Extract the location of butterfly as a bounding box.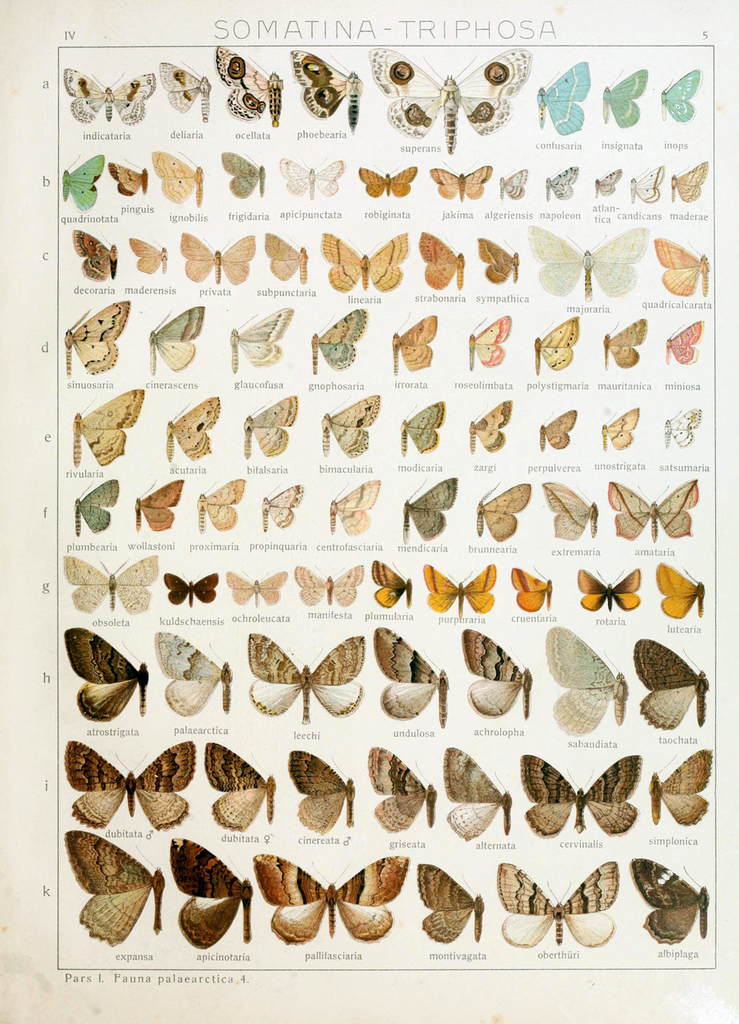
Rect(659, 317, 710, 370).
